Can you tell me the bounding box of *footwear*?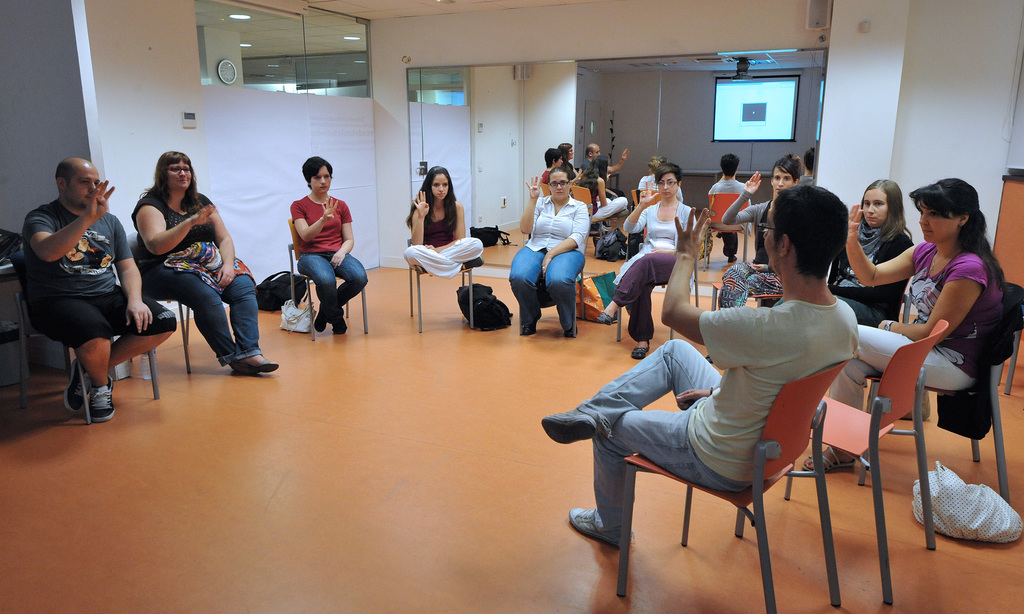
box=[727, 254, 739, 262].
